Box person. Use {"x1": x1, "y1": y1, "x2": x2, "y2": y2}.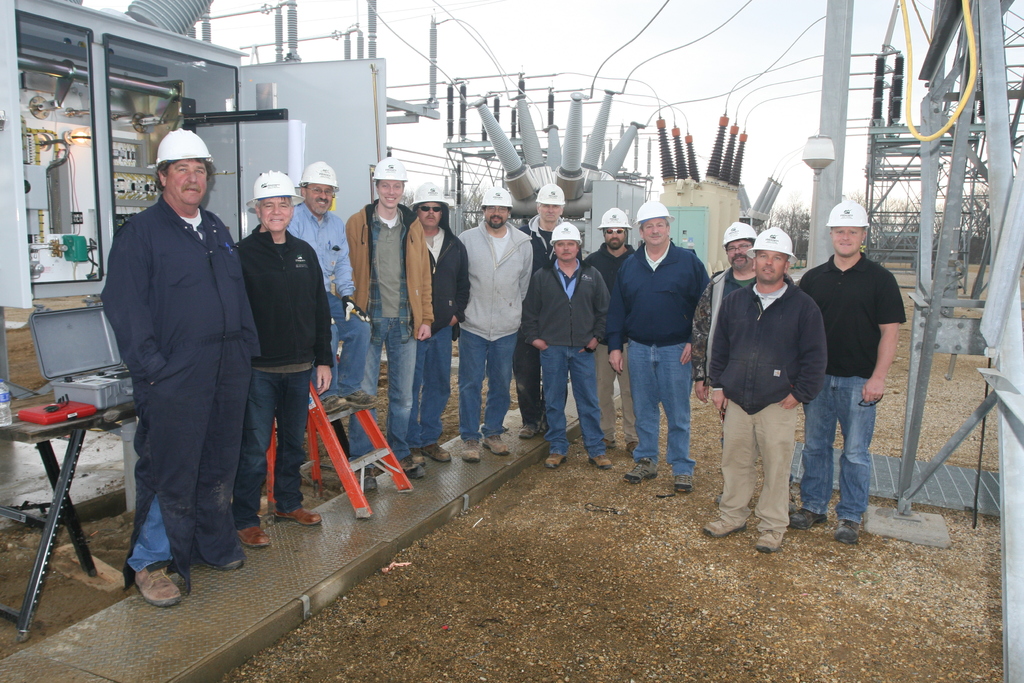
{"x1": 286, "y1": 161, "x2": 376, "y2": 412}.
